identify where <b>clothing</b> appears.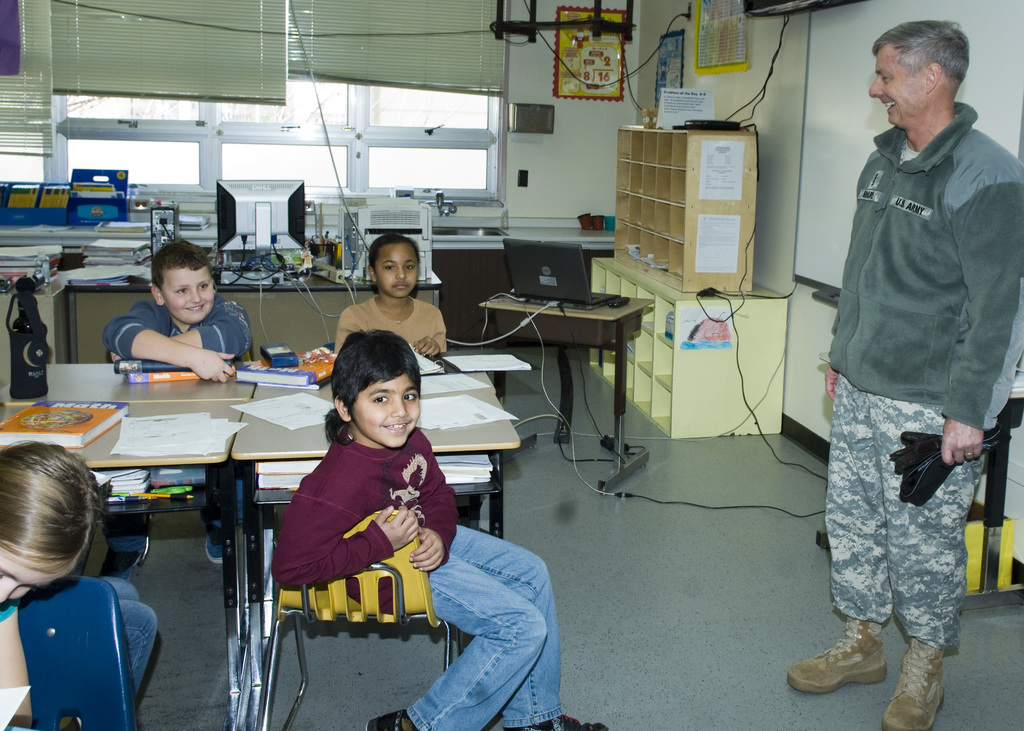
Appears at [336, 297, 445, 354].
